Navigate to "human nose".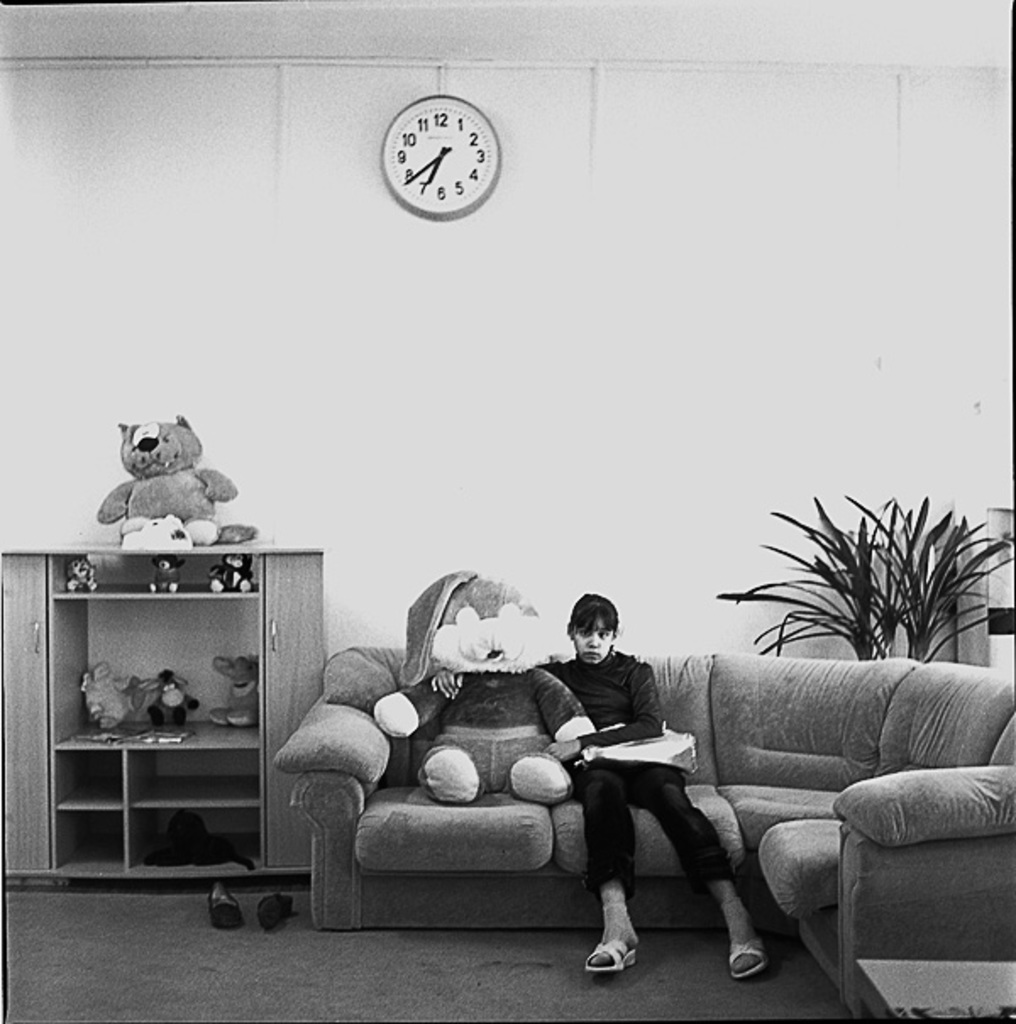
Navigation target: bbox=(586, 631, 598, 650).
